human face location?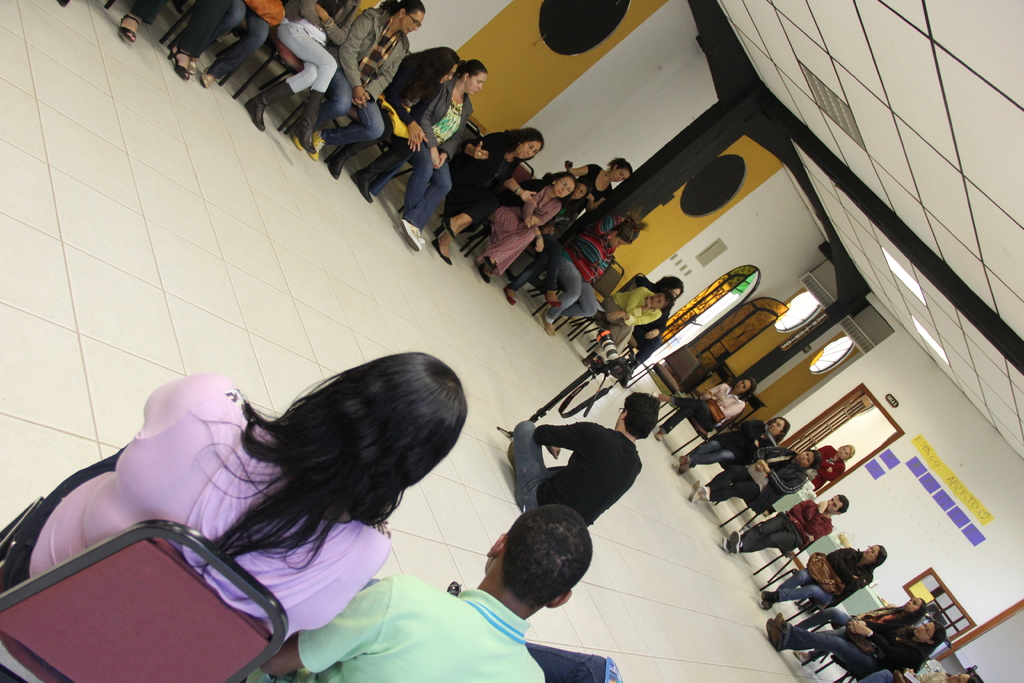
region(610, 172, 628, 183)
